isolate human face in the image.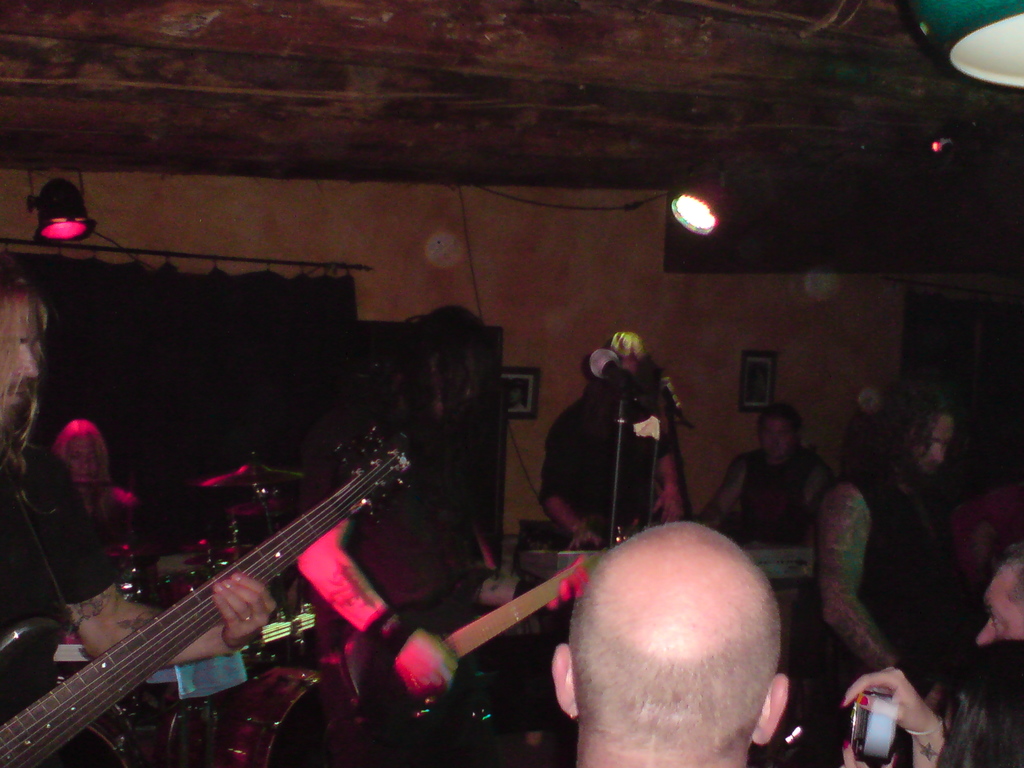
Isolated region: bbox=(911, 414, 953, 476).
